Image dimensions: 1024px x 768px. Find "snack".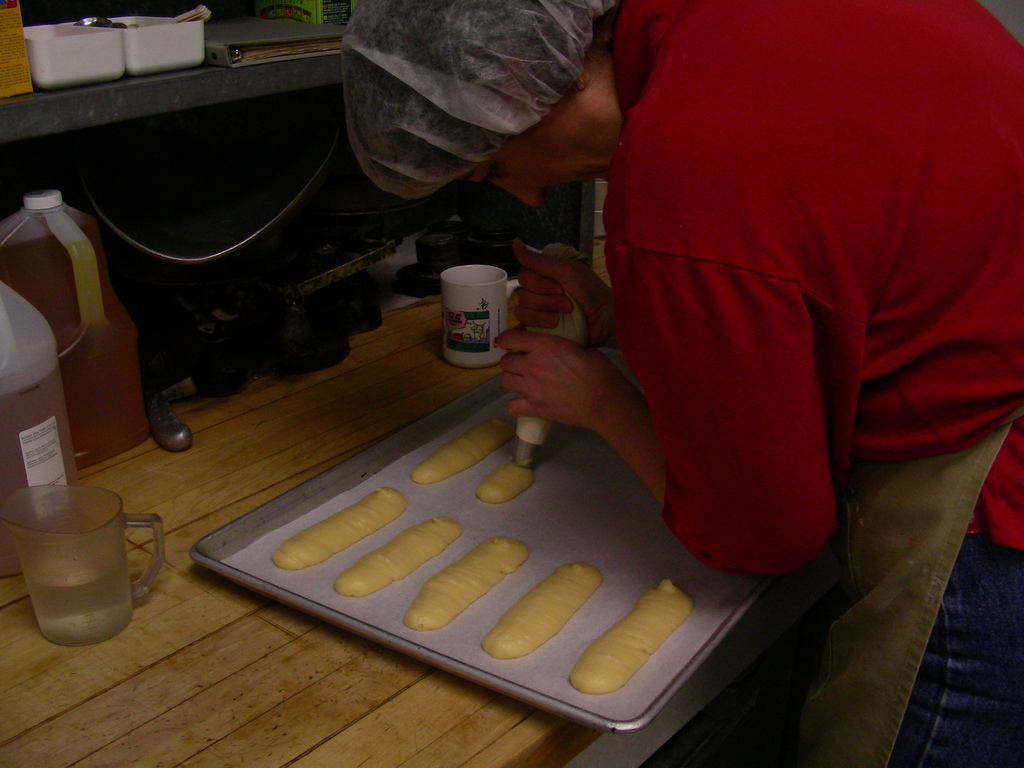
x1=563 y1=573 x2=692 y2=693.
